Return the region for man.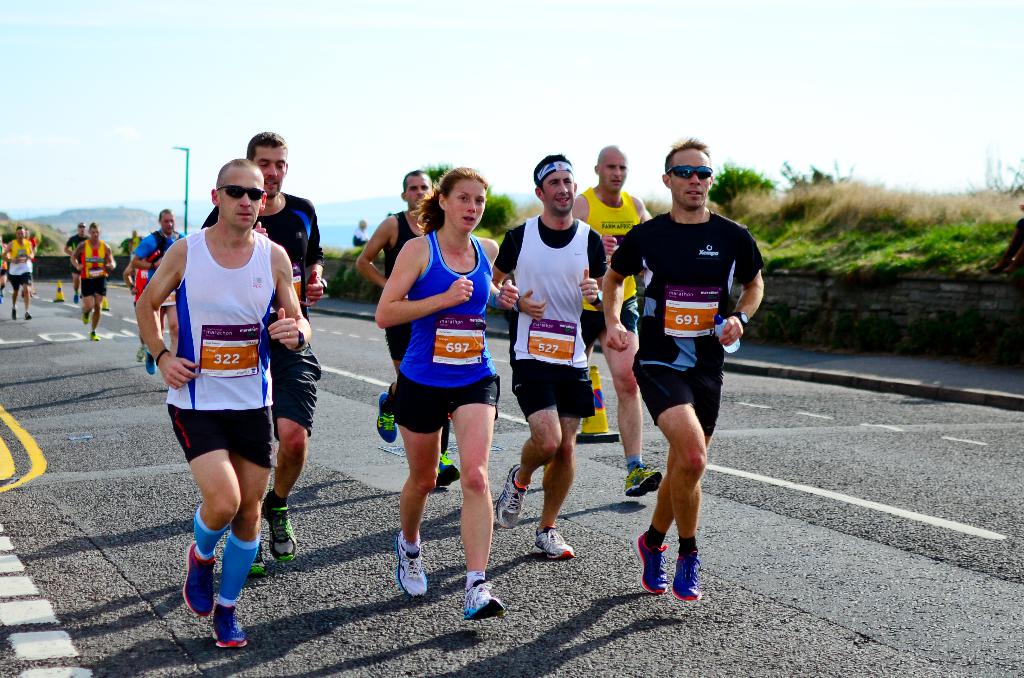
bbox=(131, 210, 186, 375).
